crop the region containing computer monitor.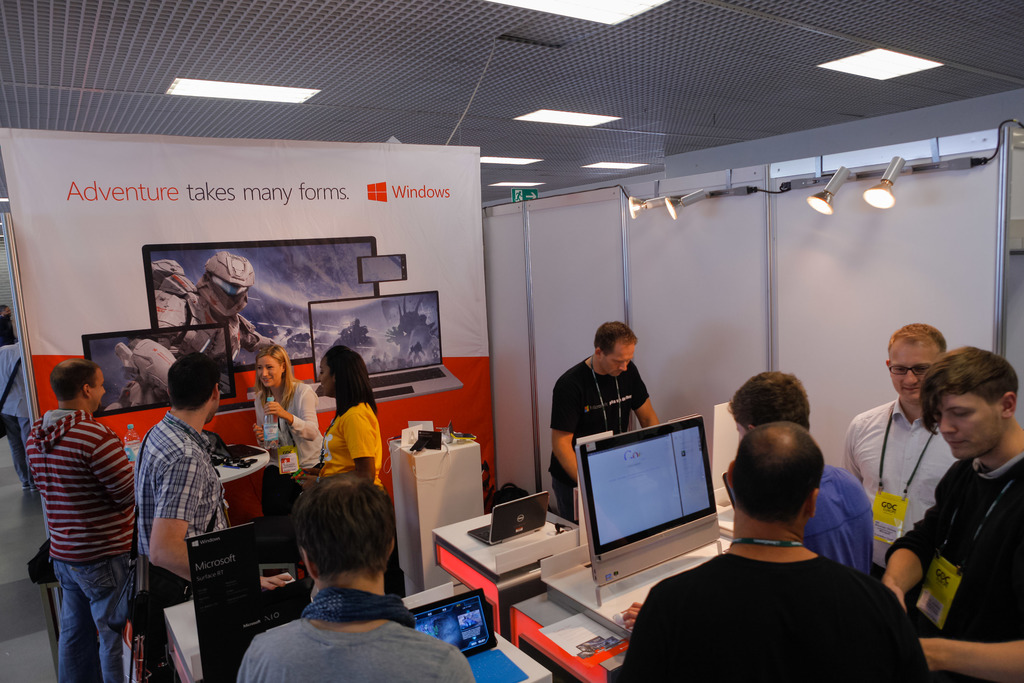
Crop region: [568, 420, 724, 574].
